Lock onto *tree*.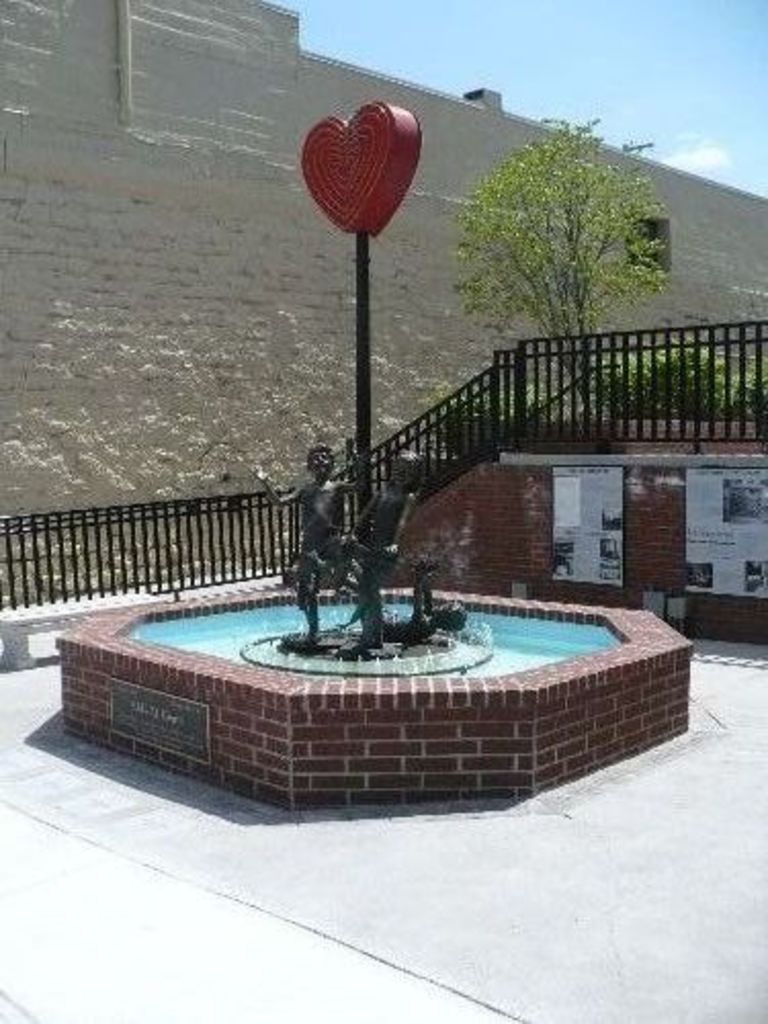
Locked: box=[451, 100, 678, 334].
